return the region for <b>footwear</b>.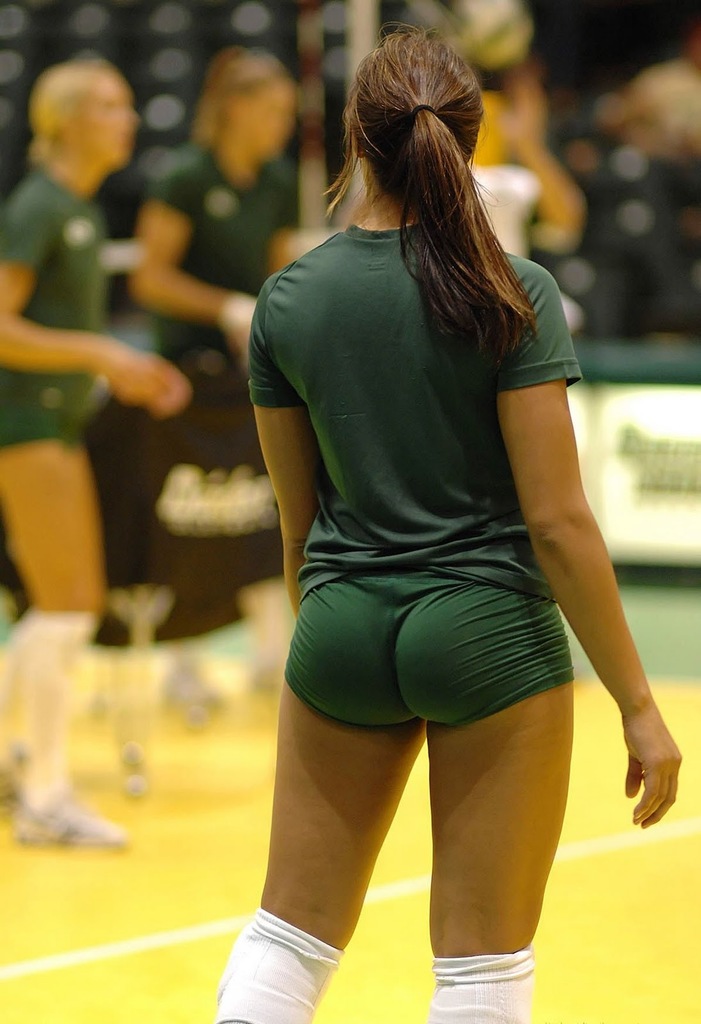
[x1=17, y1=788, x2=123, y2=845].
